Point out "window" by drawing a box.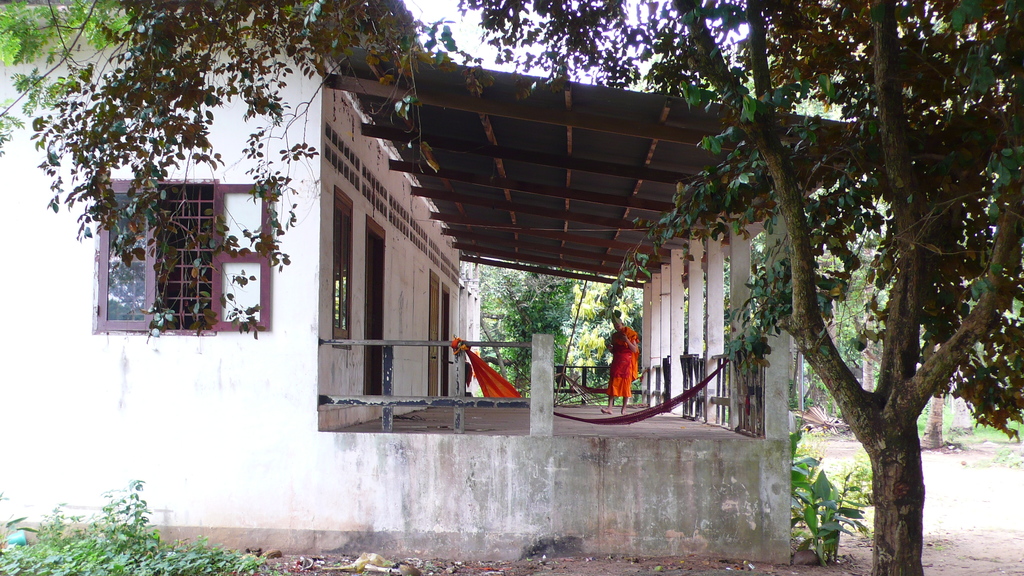
{"left": 95, "top": 178, "right": 271, "bottom": 335}.
